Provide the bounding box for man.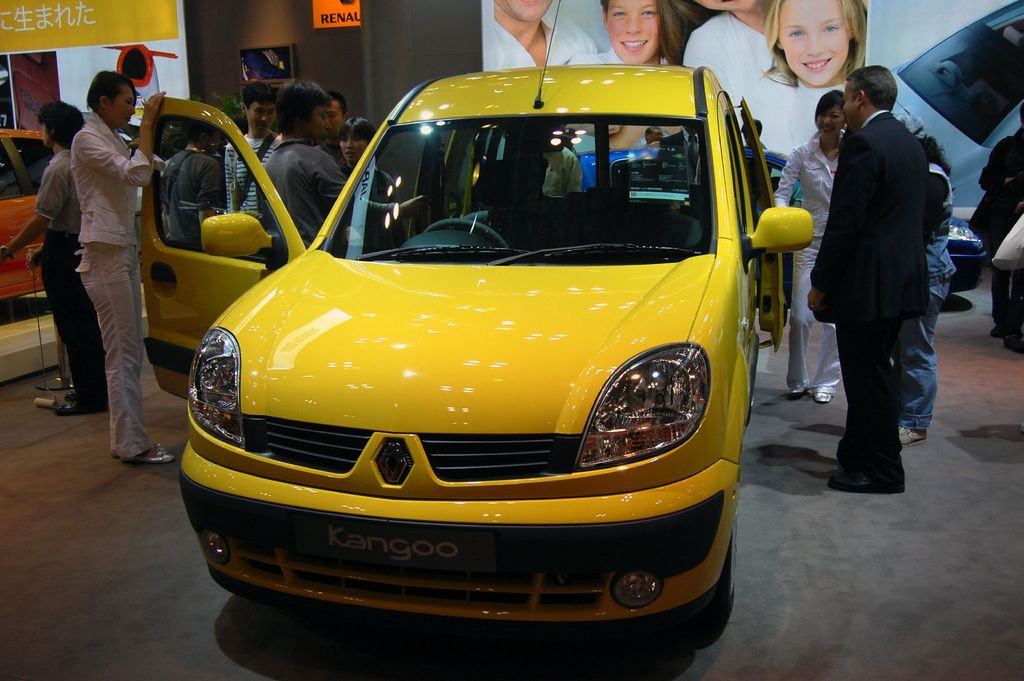
[255, 78, 362, 259].
